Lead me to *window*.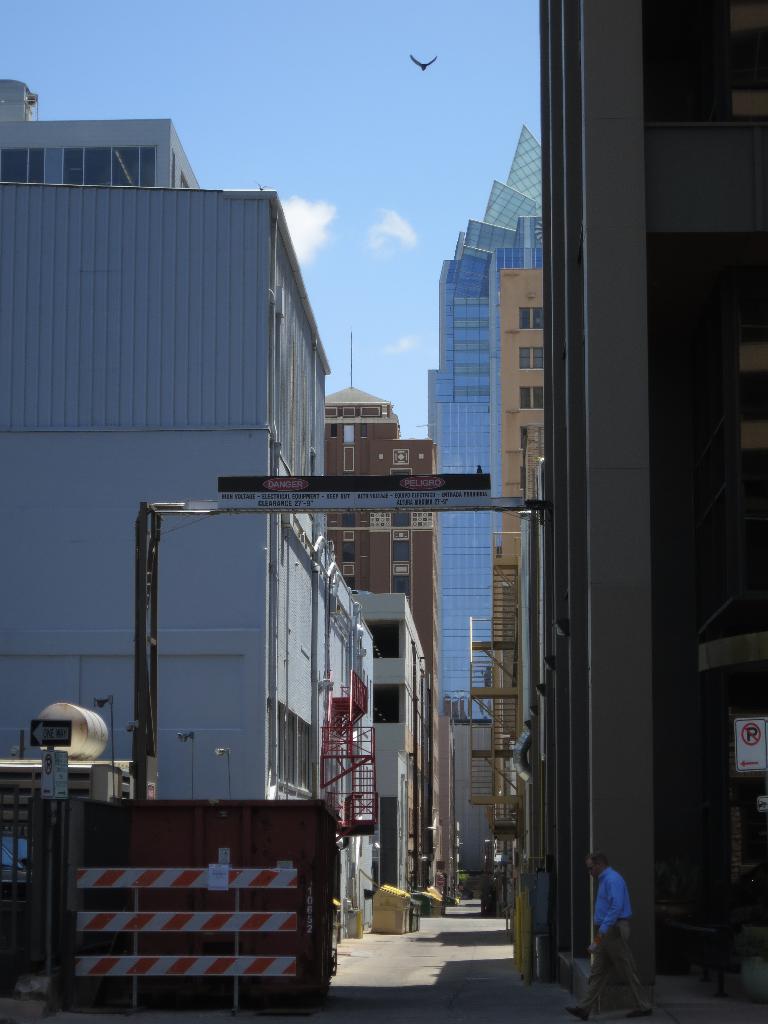
Lead to BBox(518, 346, 548, 371).
